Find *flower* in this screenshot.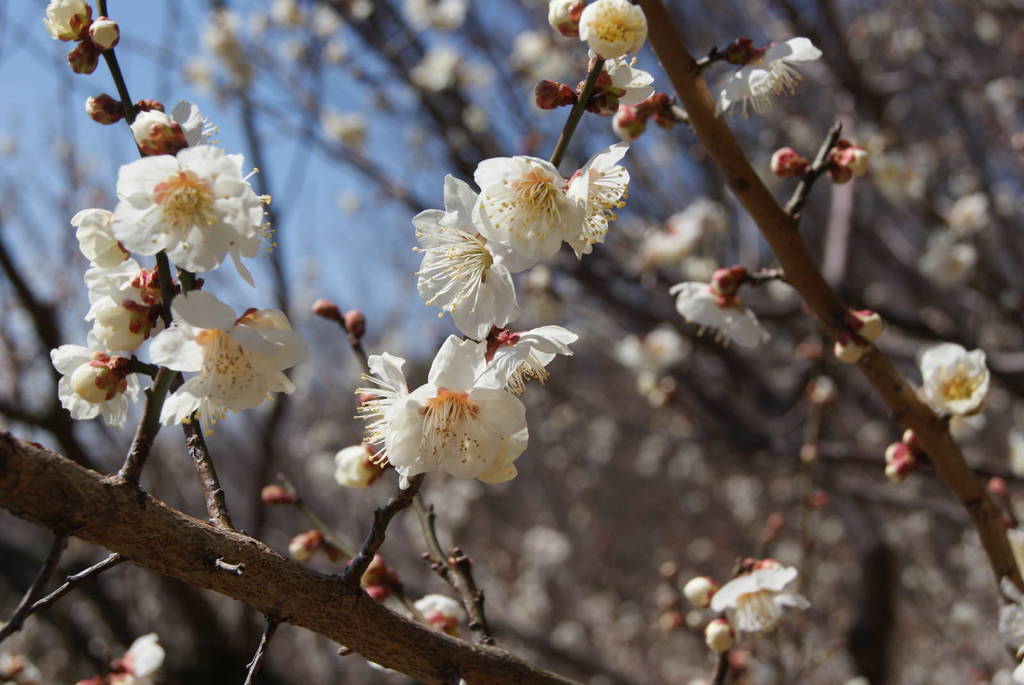
The bounding box for *flower* is rect(410, 175, 543, 345).
